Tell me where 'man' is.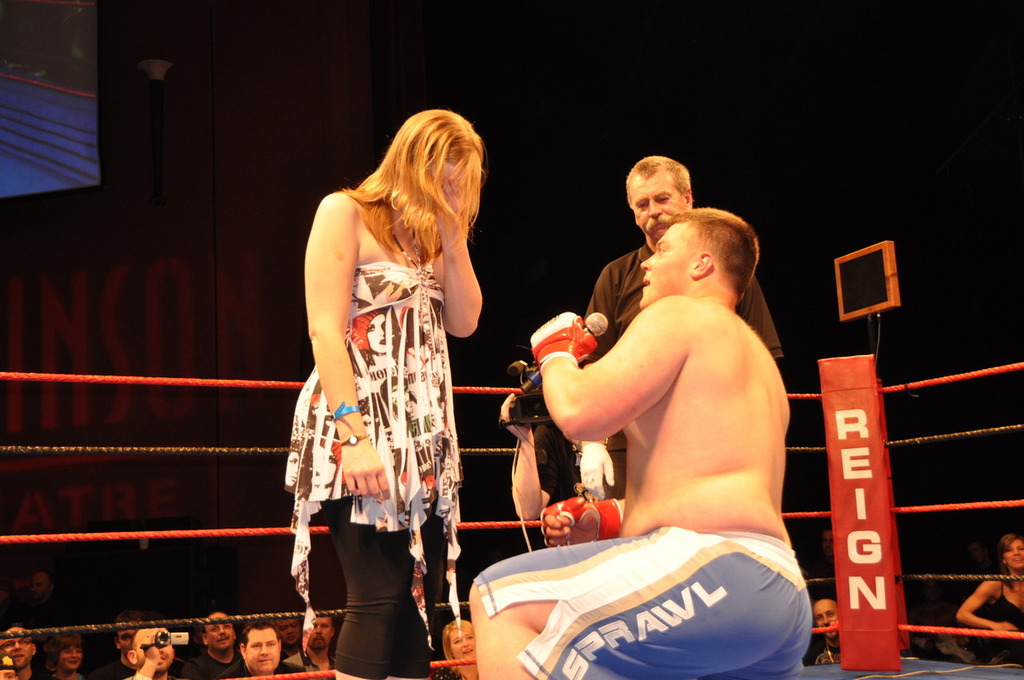
'man' is at box(217, 622, 308, 679).
